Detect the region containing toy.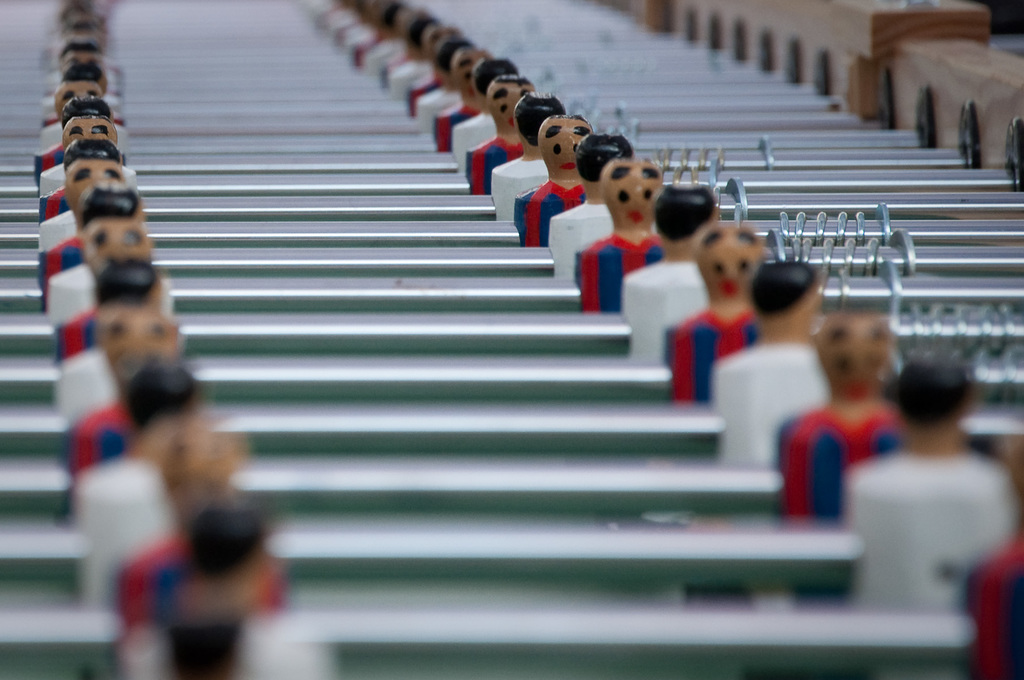
region(67, 359, 196, 540).
